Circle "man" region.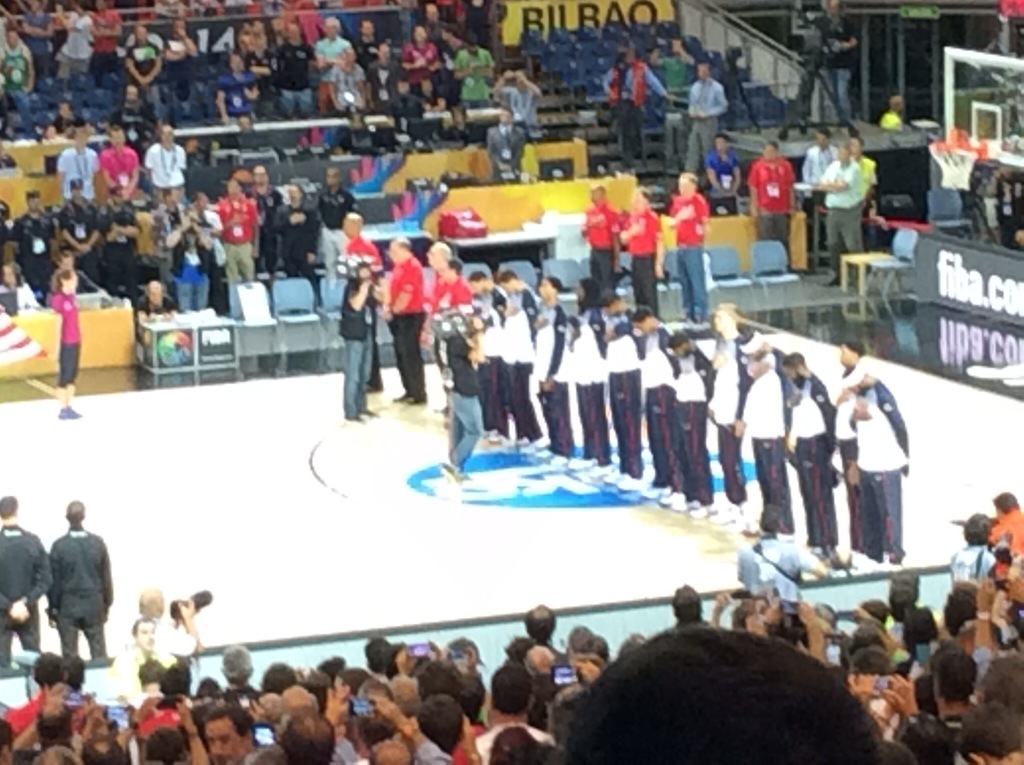
Region: 714, 490, 1023, 764.
